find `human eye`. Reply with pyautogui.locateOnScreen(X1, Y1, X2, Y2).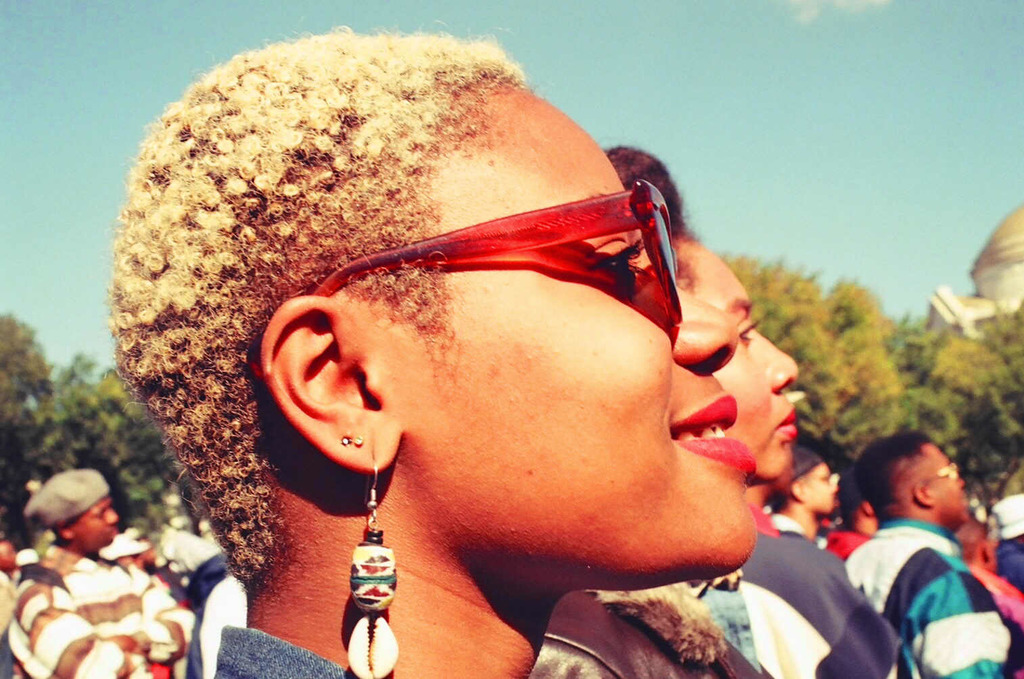
pyautogui.locateOnScreen(570, 230, 645, 289).
